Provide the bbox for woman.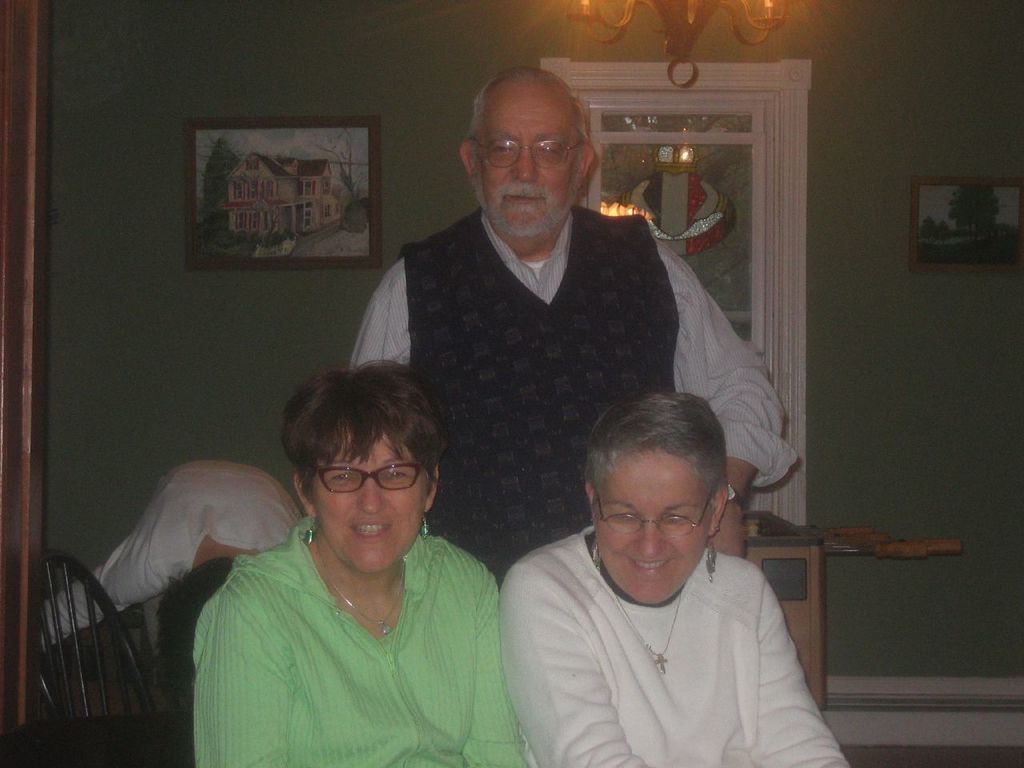
box=[494, 389, 855, 767].
